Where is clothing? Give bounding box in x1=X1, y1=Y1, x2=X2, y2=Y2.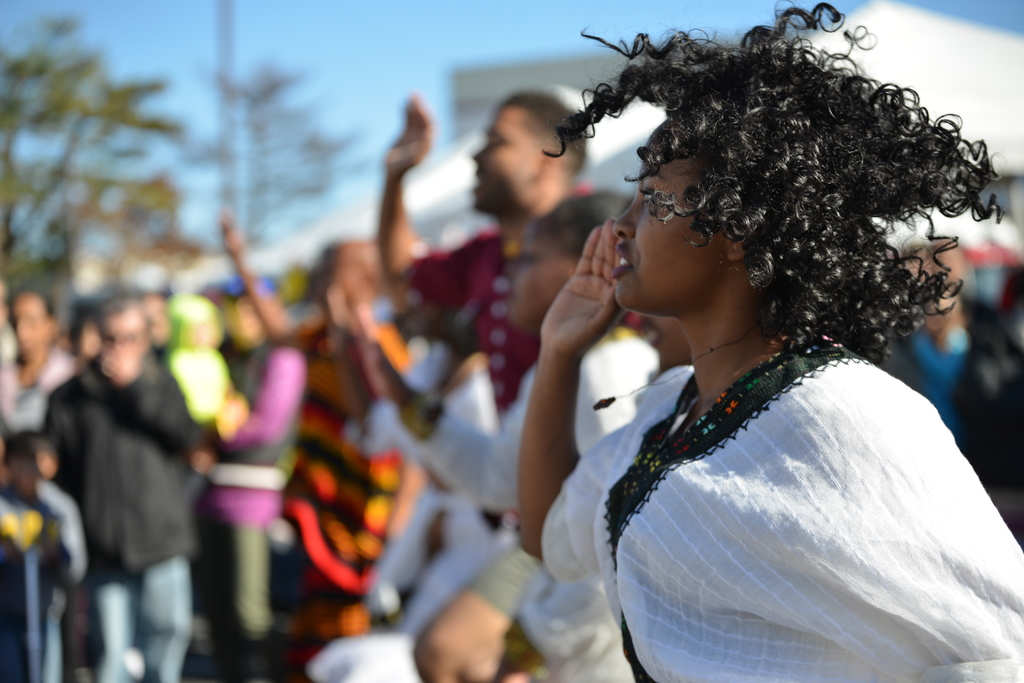
x1=221, y1=344, x2=309, y2=645.
